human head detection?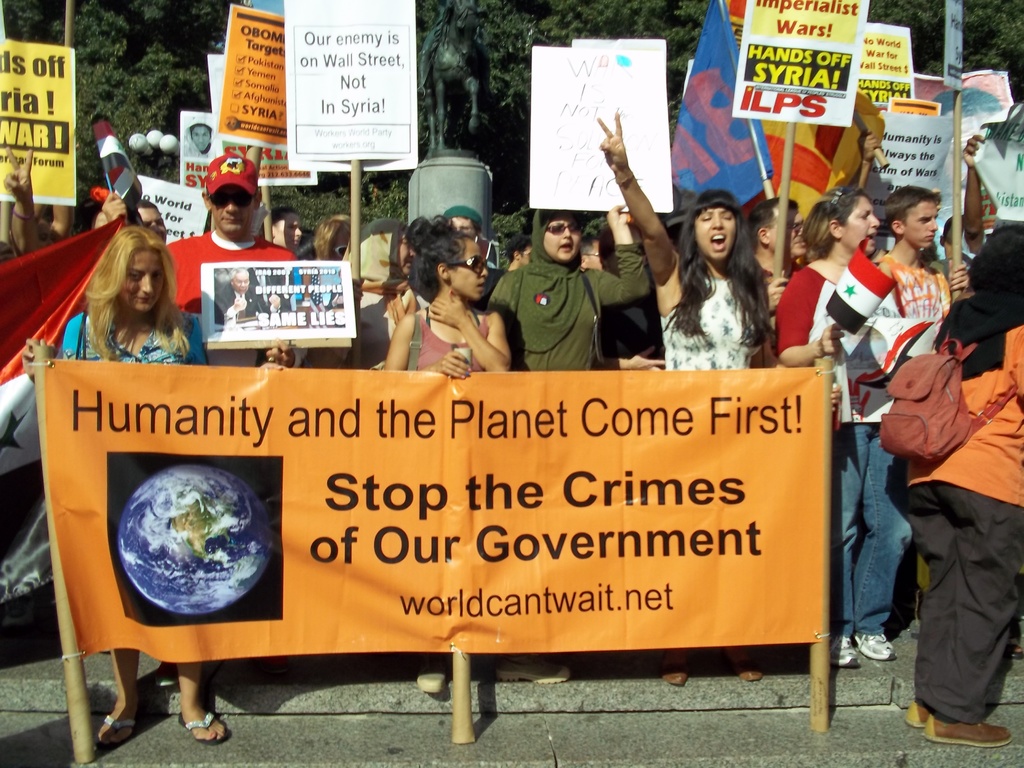
<bbox>509, 235, 529, 265</bbox>
